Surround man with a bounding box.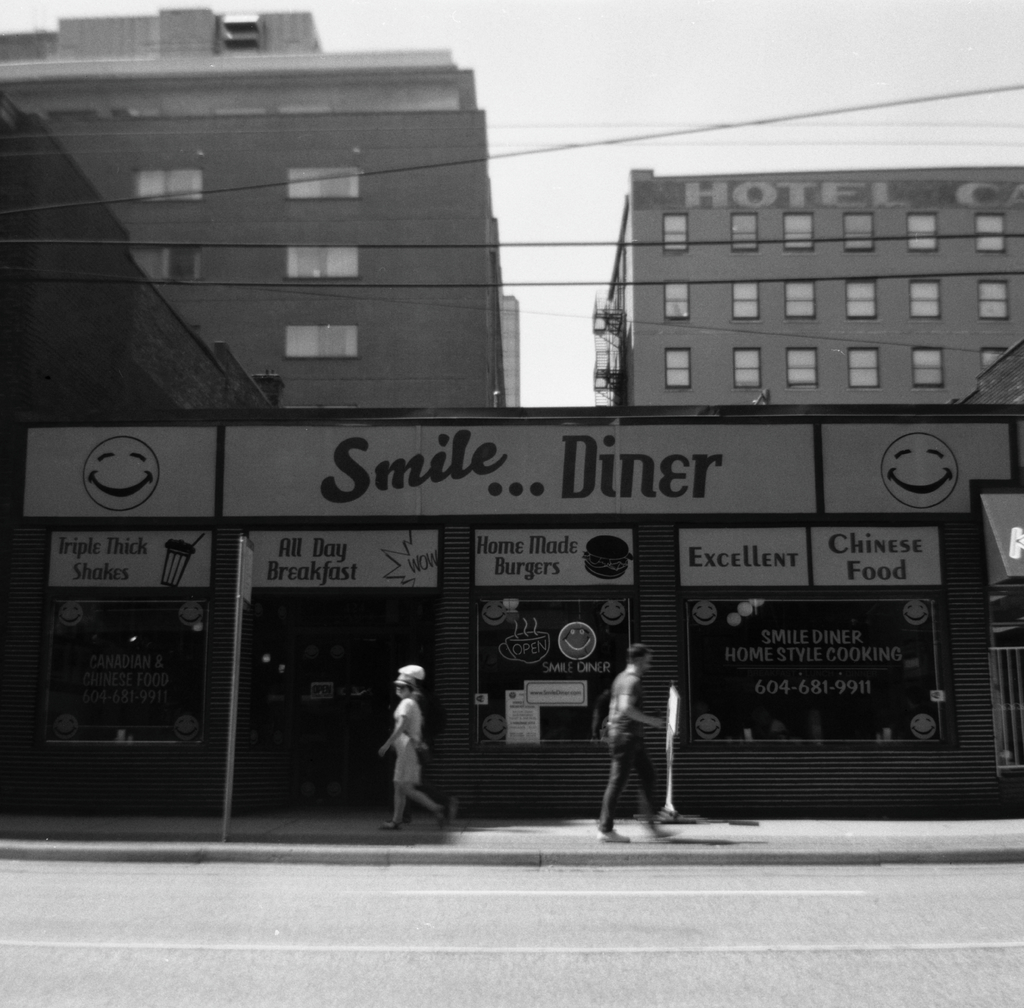
x1=594, y1=653, x2=700, y2=848.
